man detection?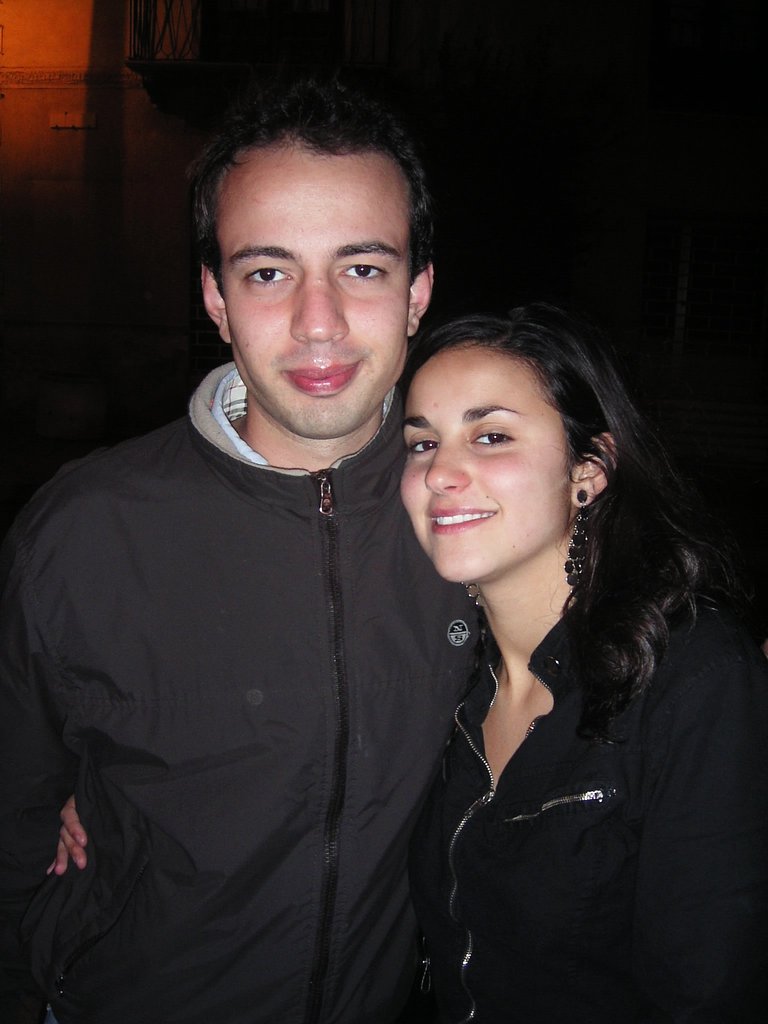
[0, 79, 488, 1023]
